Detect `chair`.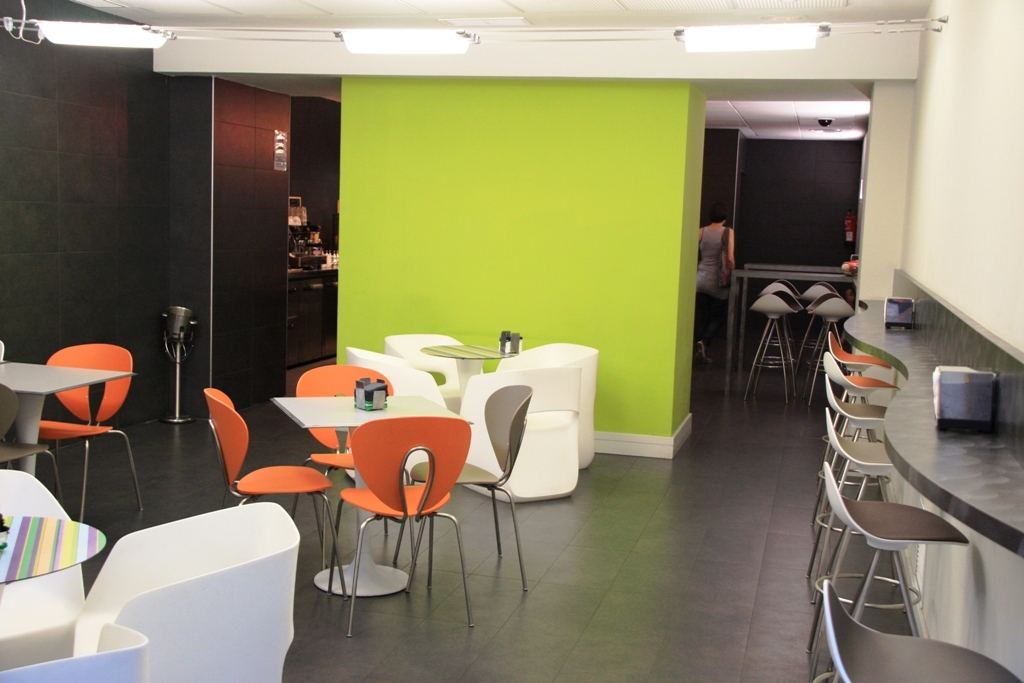
Detected at <bbox>810, 464, 967, 642</bbox>.
